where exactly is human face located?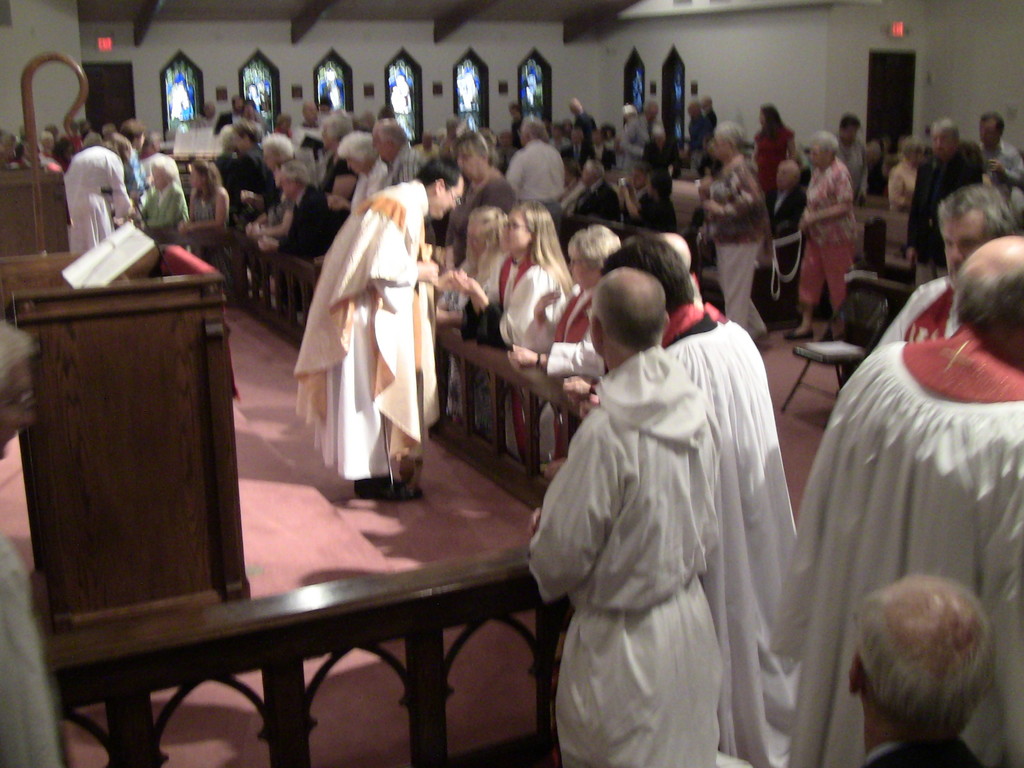
Its bounding box is Rect(941, 218, 986, 285).
